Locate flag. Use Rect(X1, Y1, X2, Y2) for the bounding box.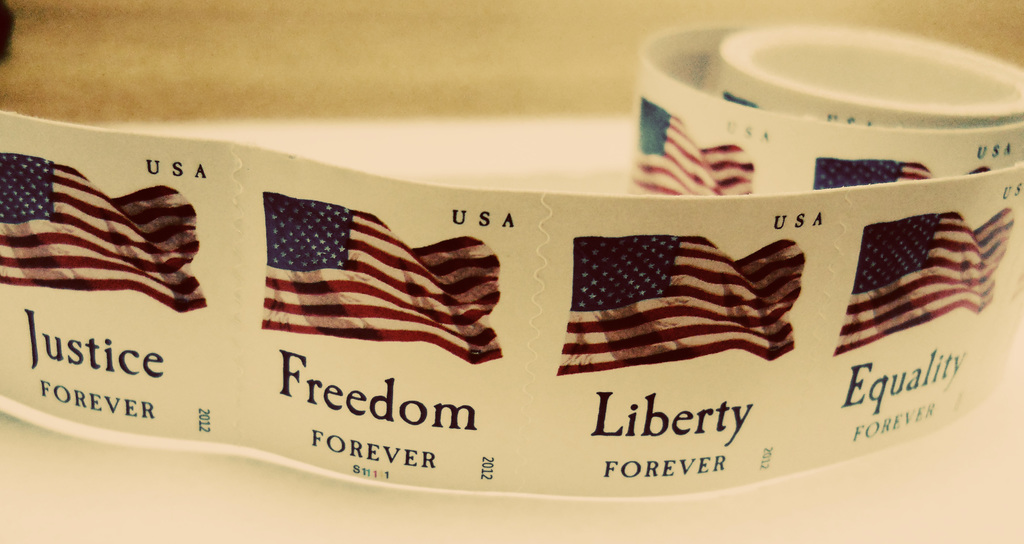
Rect(840, 201, 1014, 356).
